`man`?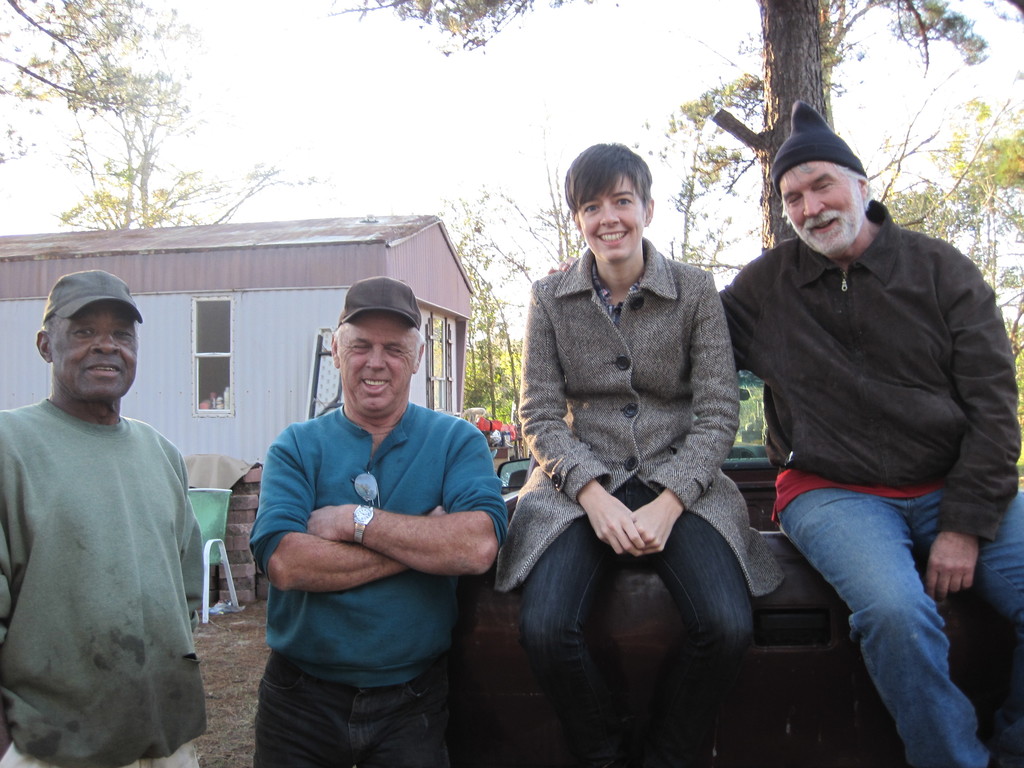
[left=247, top=273, right=504, bottom=767]
